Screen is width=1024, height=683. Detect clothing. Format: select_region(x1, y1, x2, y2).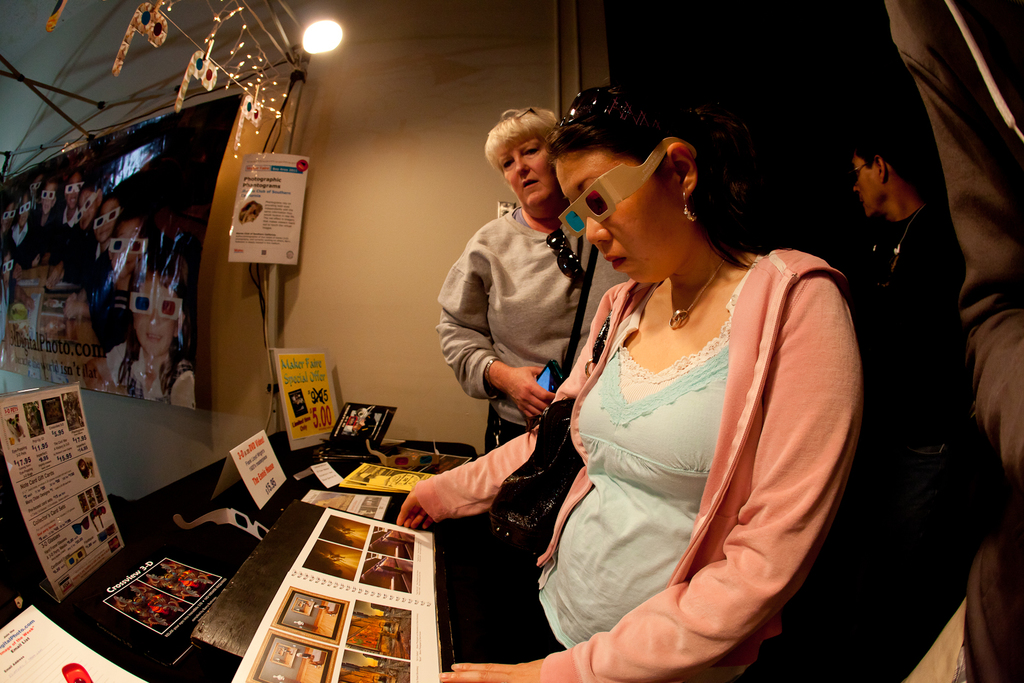
select_region(834, 210, 989, 657).
